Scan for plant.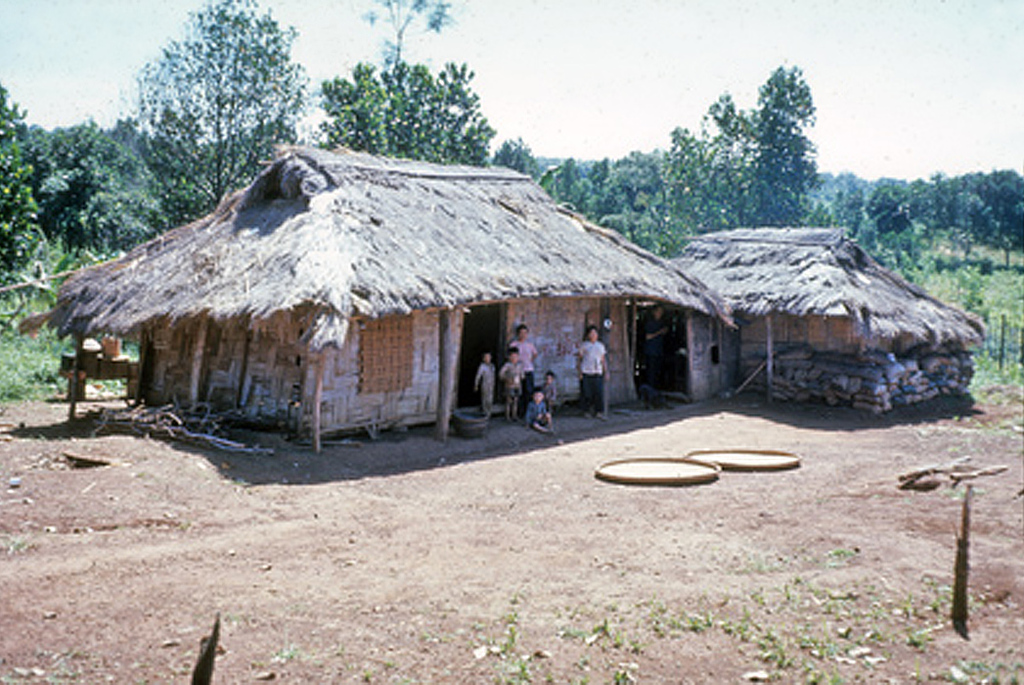
Scan result: [left=574, top=611, right=612, bottom=642].
